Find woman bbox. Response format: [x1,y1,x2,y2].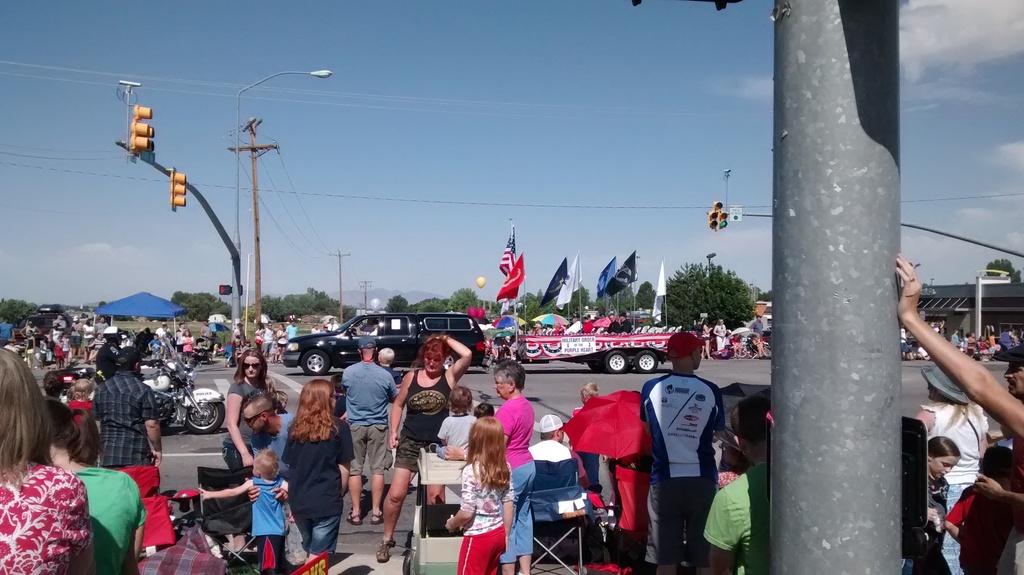
[0,346,90,574].
